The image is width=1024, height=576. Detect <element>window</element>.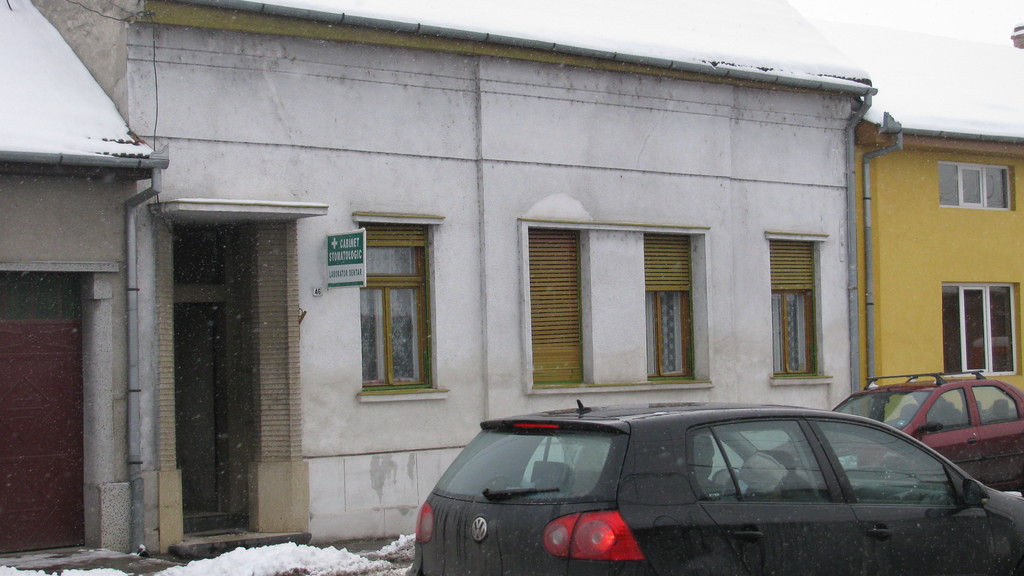
Detection: bbox=(772, 282, 825, 376).
